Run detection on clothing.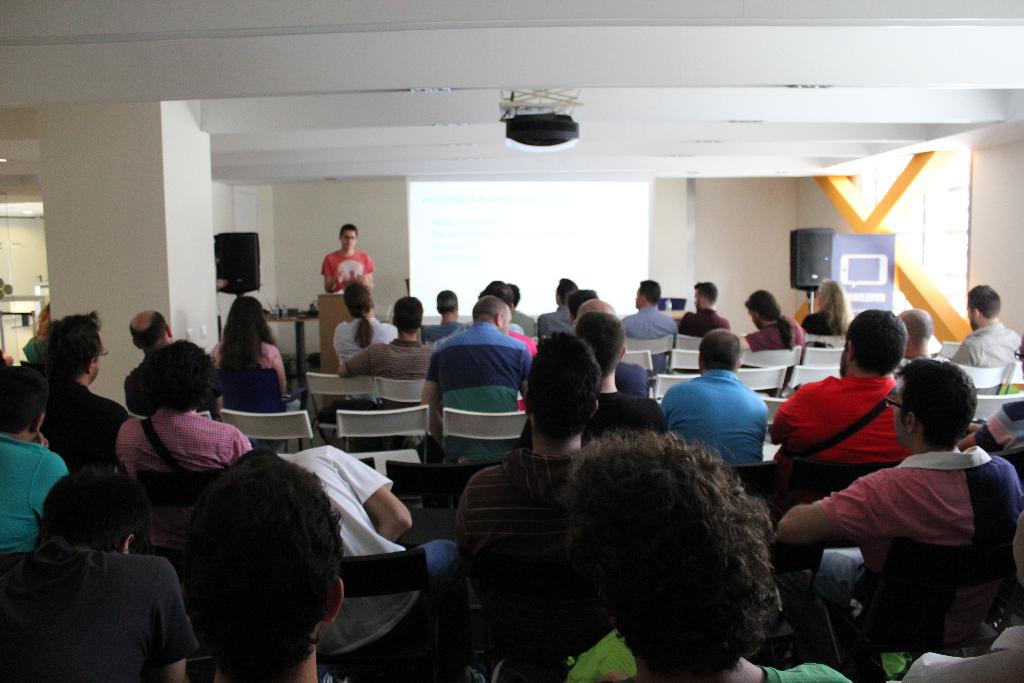
Result: 443, 309, 540, 418.
